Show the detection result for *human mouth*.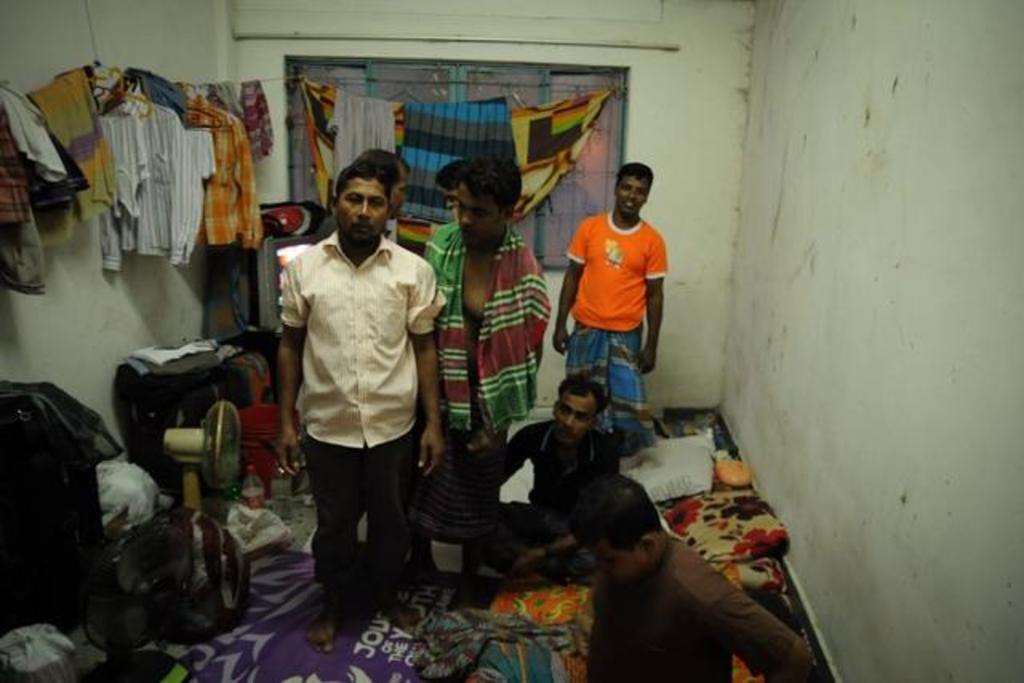
locate(461, 232, 472, 238).
